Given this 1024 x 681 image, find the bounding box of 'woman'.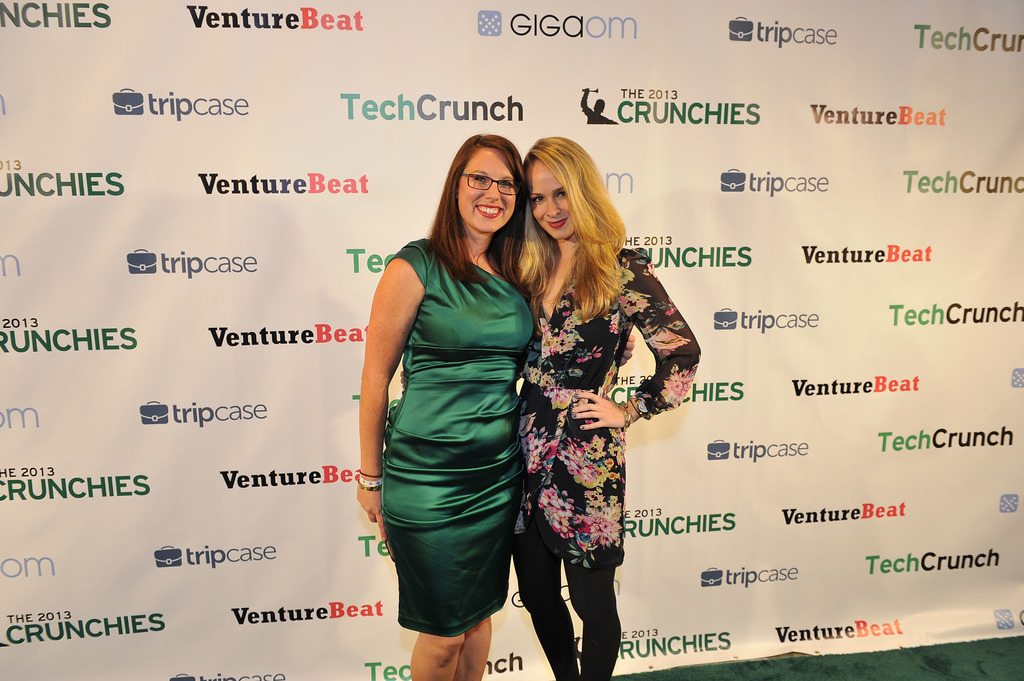
BBox(514, 134, 703, 680).
